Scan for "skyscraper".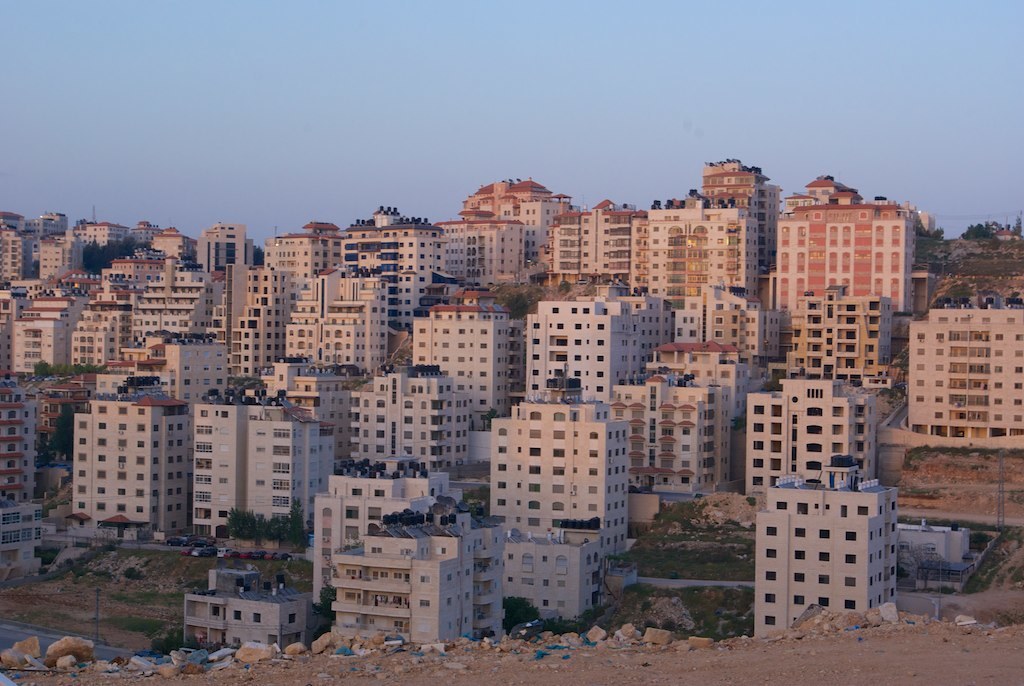
Scan result: bbox(73, 398, 185, 535).
